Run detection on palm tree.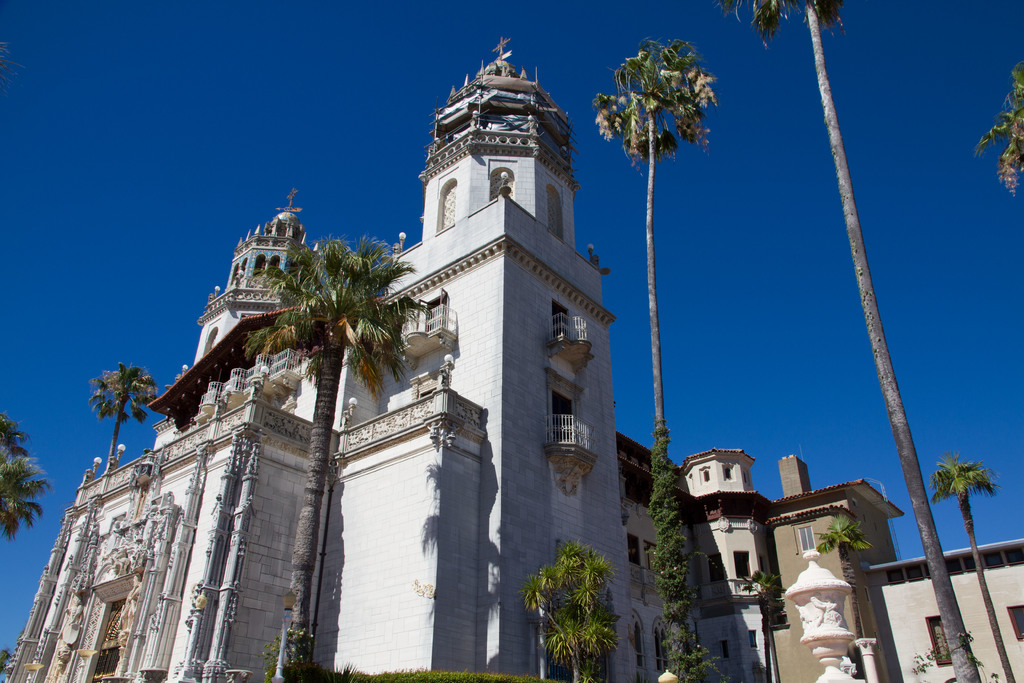
Result: locate(803, 500, 877, 603).
